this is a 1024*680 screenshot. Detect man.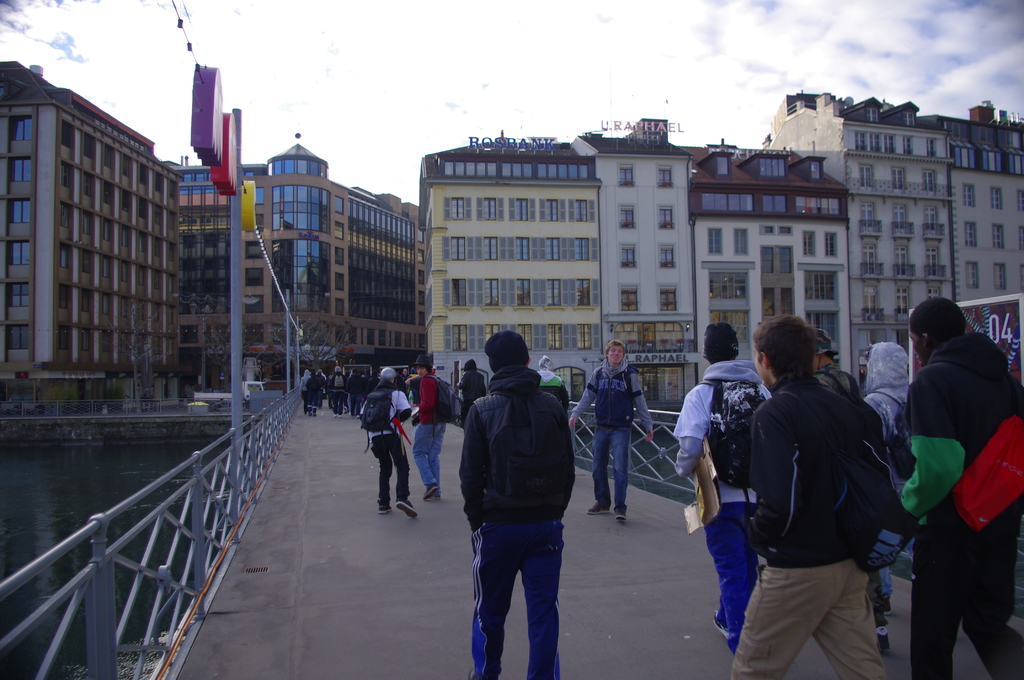
404, 355, 448, 499.
